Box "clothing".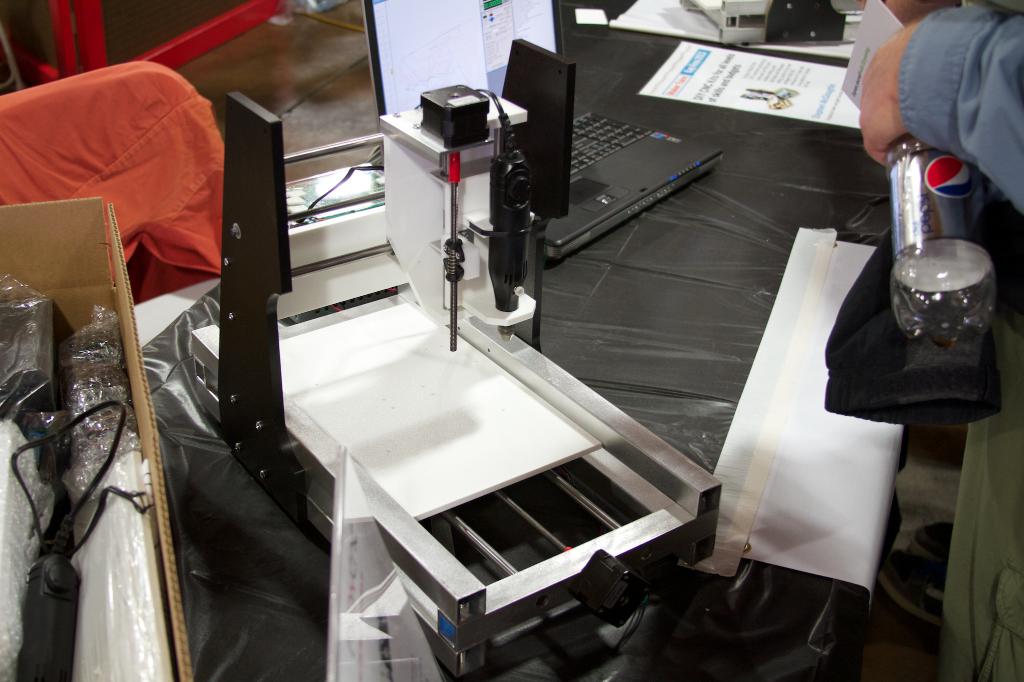
[895,0,1023,681].
